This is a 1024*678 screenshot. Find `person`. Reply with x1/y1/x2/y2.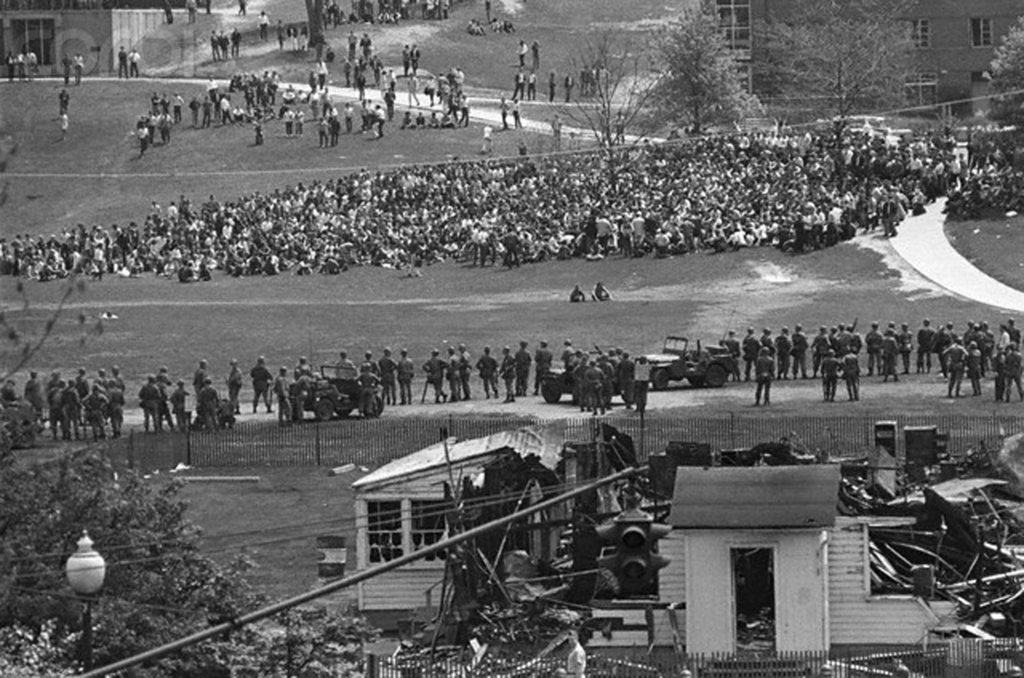
513/339/534/398.
